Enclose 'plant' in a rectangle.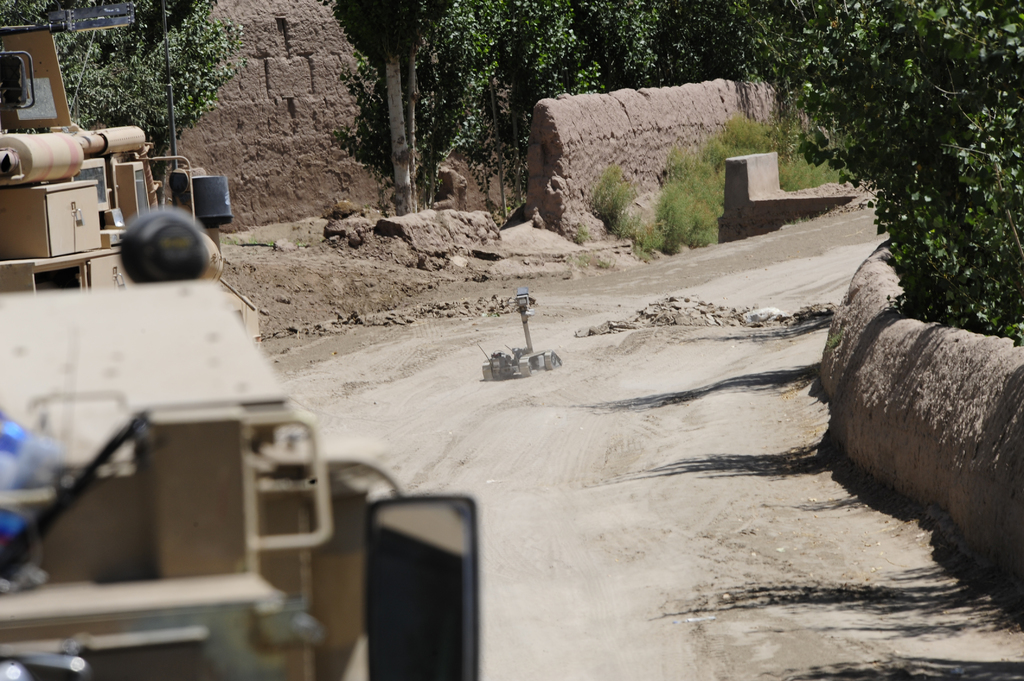
215,228,276,250.
